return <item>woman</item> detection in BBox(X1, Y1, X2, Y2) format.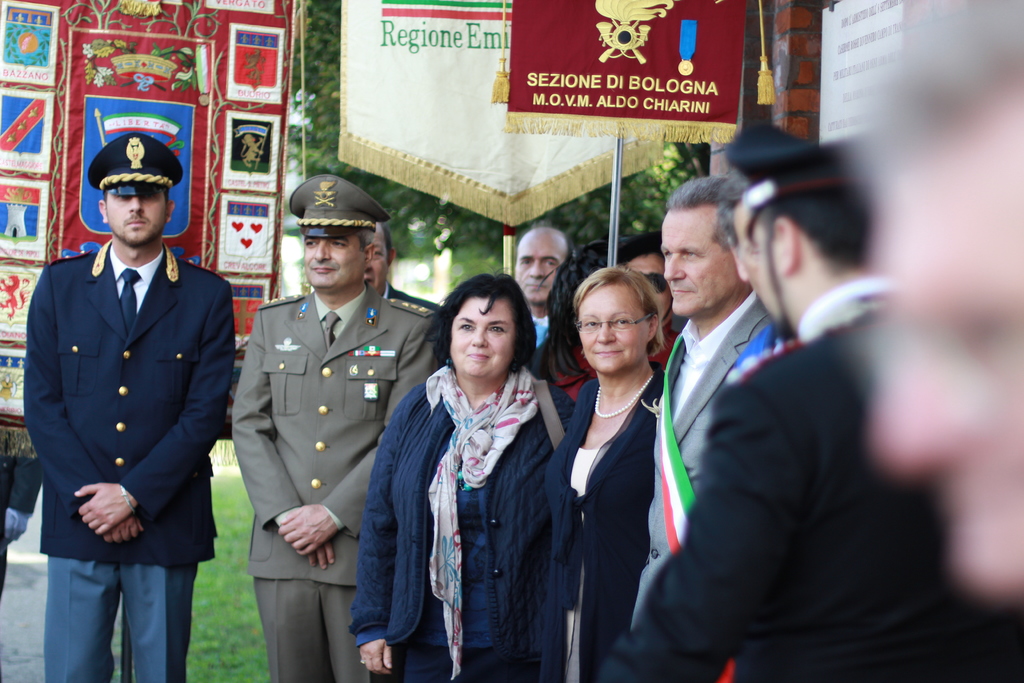
BBox(342, 272, 575, 682).
